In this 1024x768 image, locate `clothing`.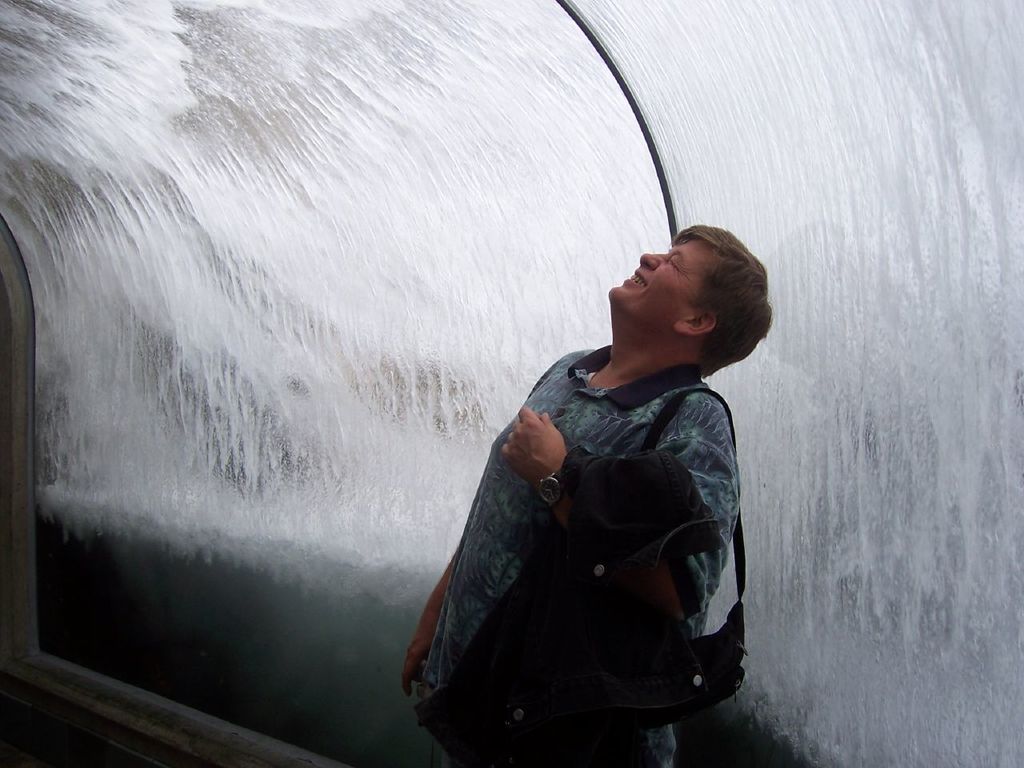
Bounding box: (x1=417, y1=304, x2=721, y2=738).
